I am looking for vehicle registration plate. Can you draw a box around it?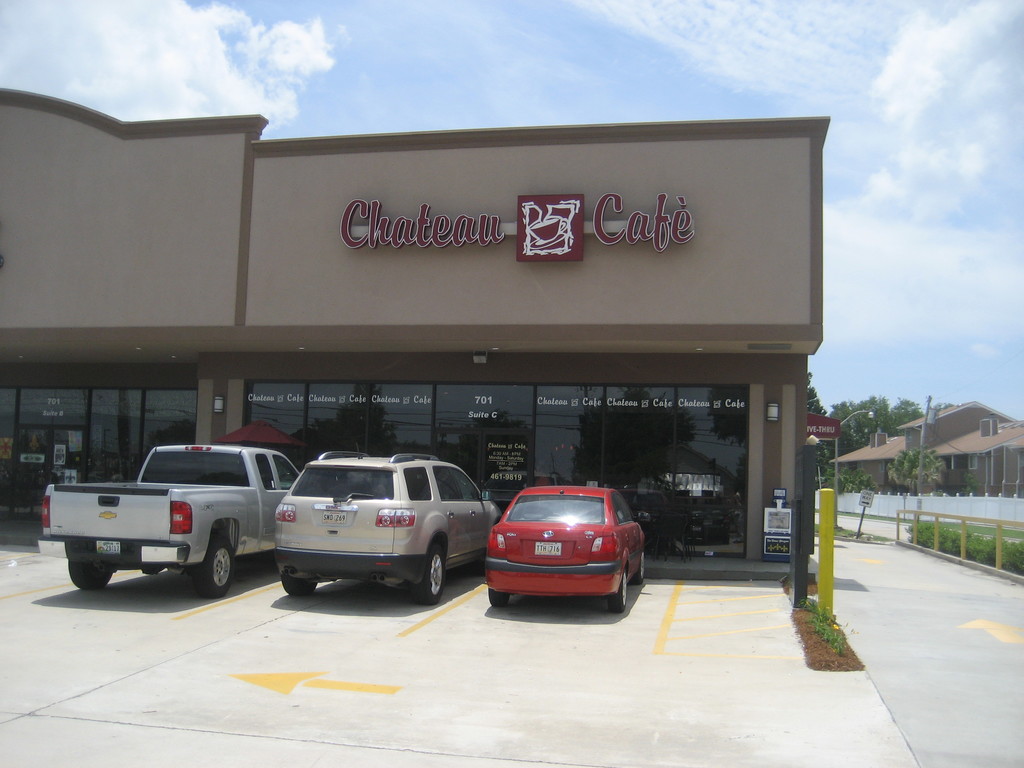
Sure, the bounding box is 323,512,344,528.
